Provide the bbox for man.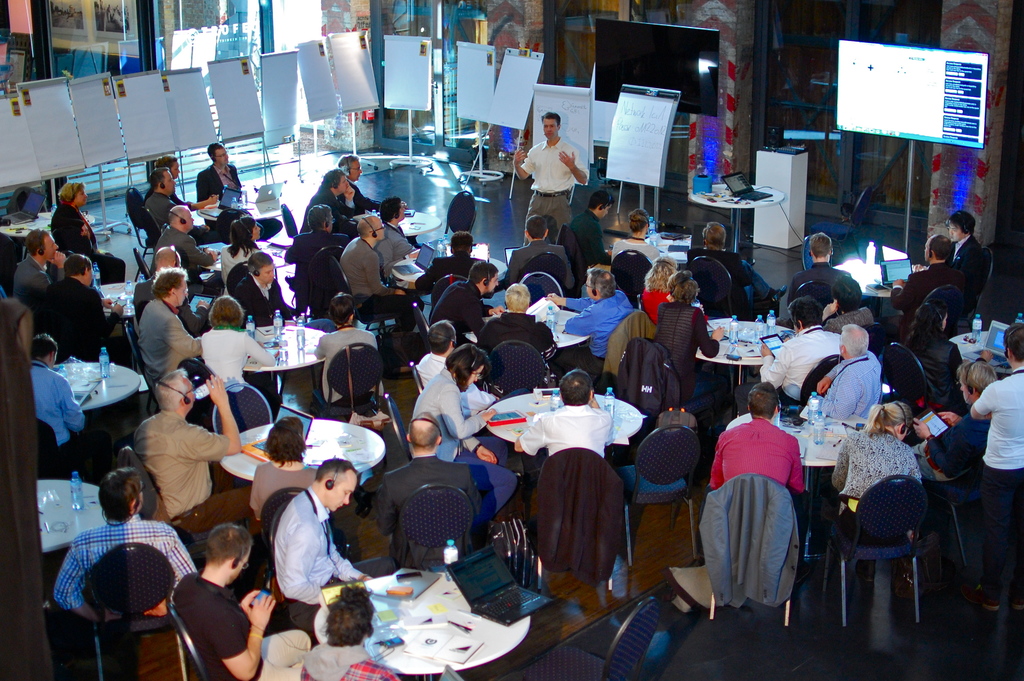
left=867, top=231, right=966, bottom=357.
